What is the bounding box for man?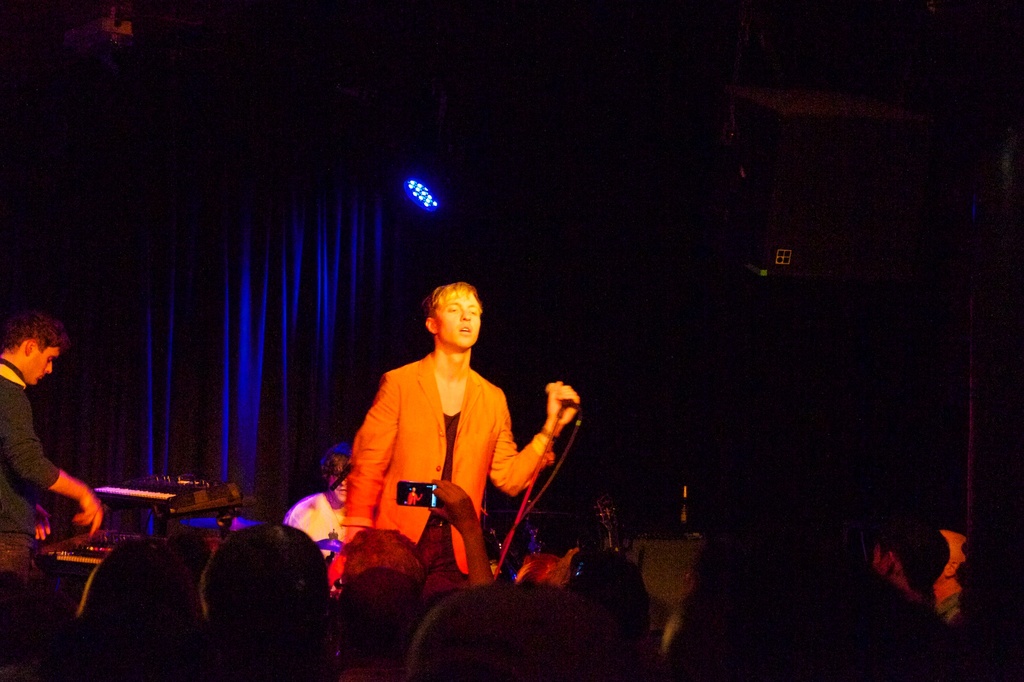
<bbox>333, 282, 585, 593</bbox>.
